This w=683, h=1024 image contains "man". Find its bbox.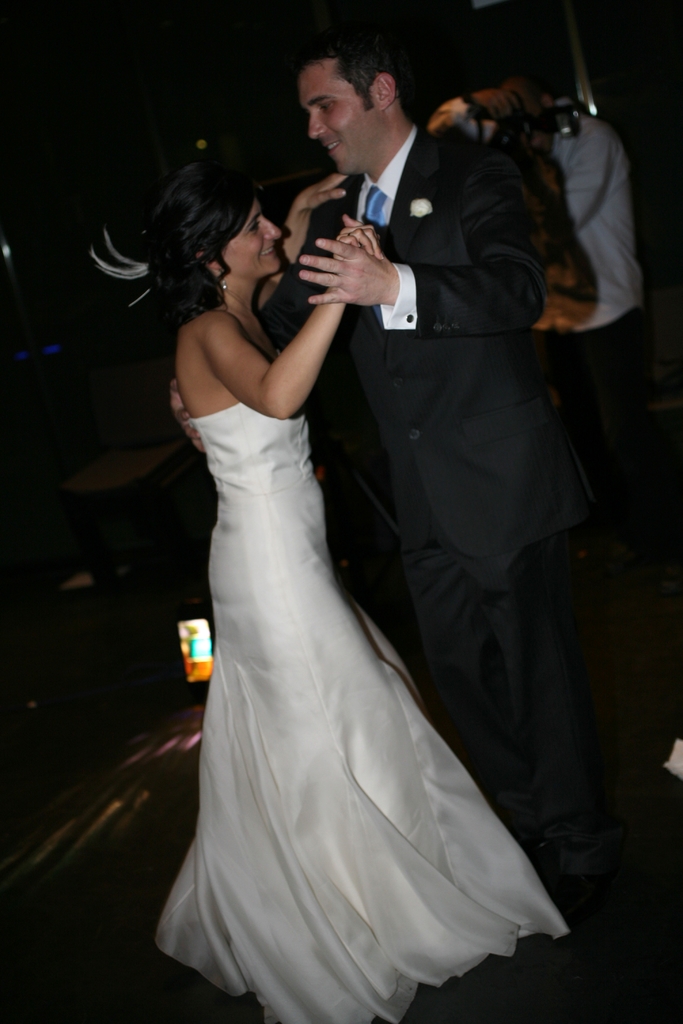
crop(166, 36, 597, 986).
